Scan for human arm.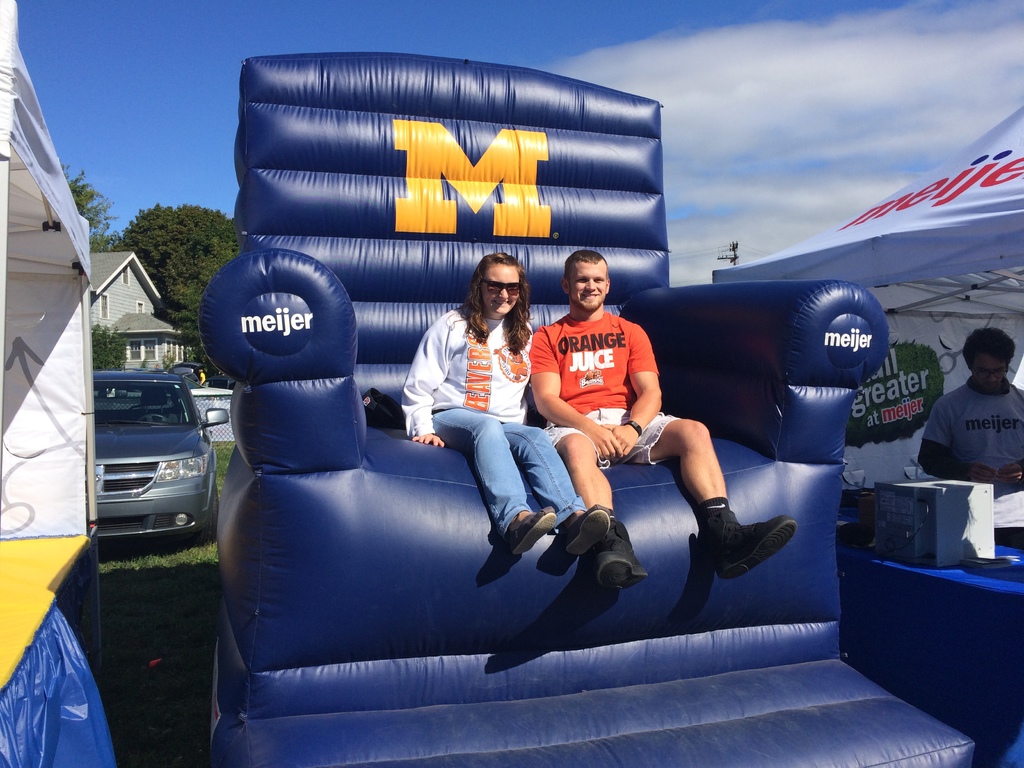
Scan result: 524:314:543:404.
